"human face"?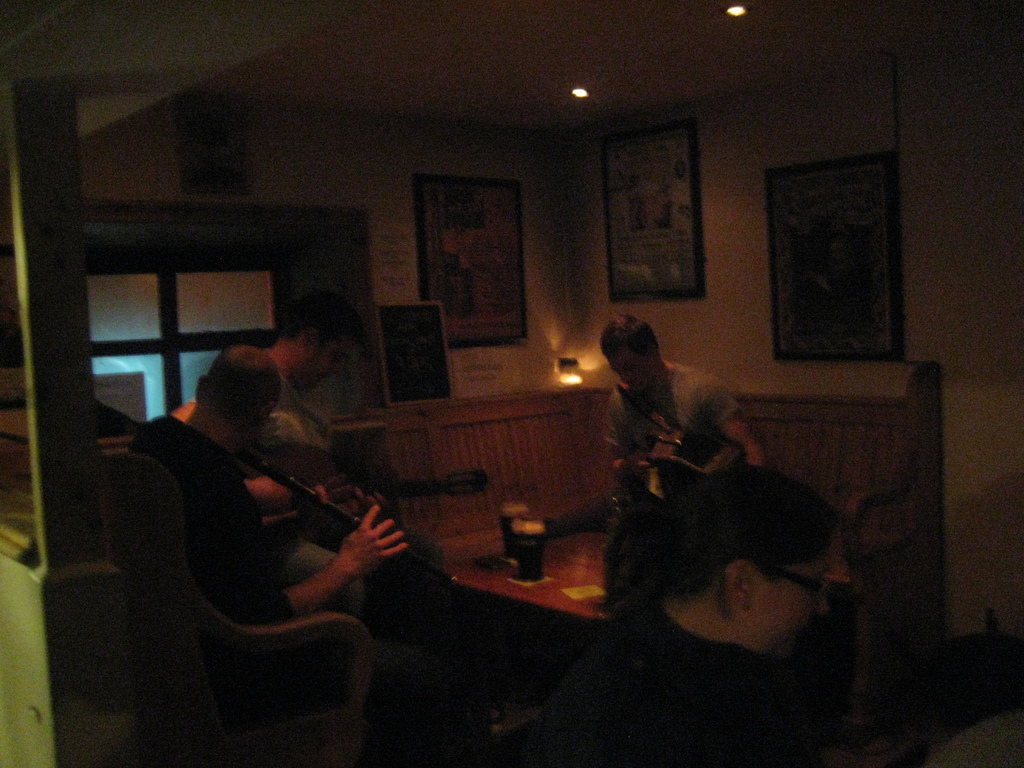
bbox=[308, 342, 351, 397]
